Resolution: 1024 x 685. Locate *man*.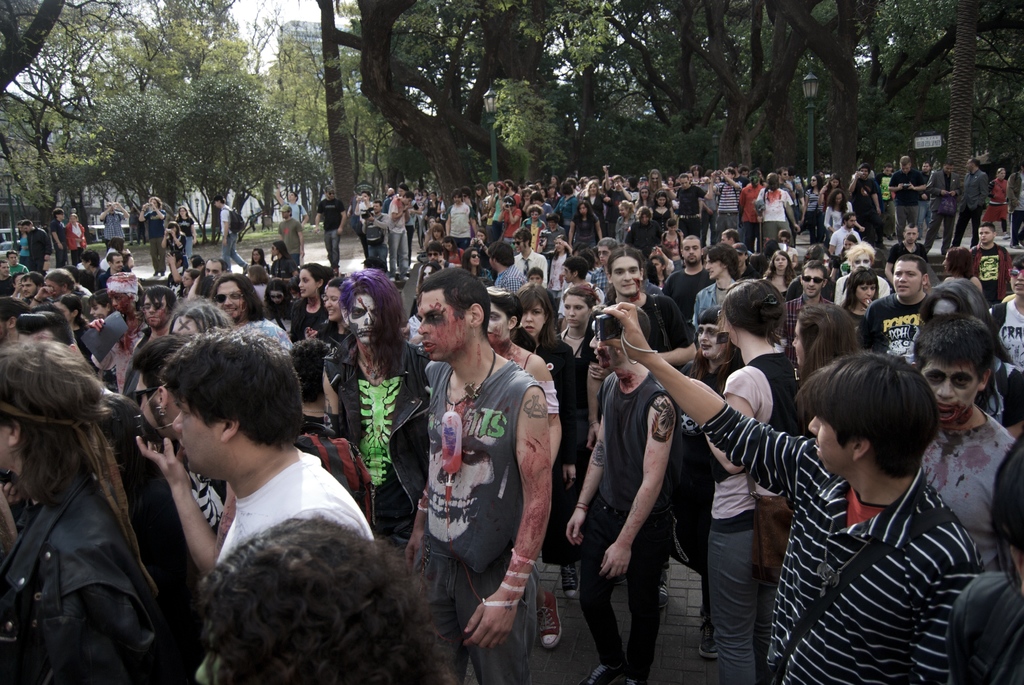
79,245,103,288.
